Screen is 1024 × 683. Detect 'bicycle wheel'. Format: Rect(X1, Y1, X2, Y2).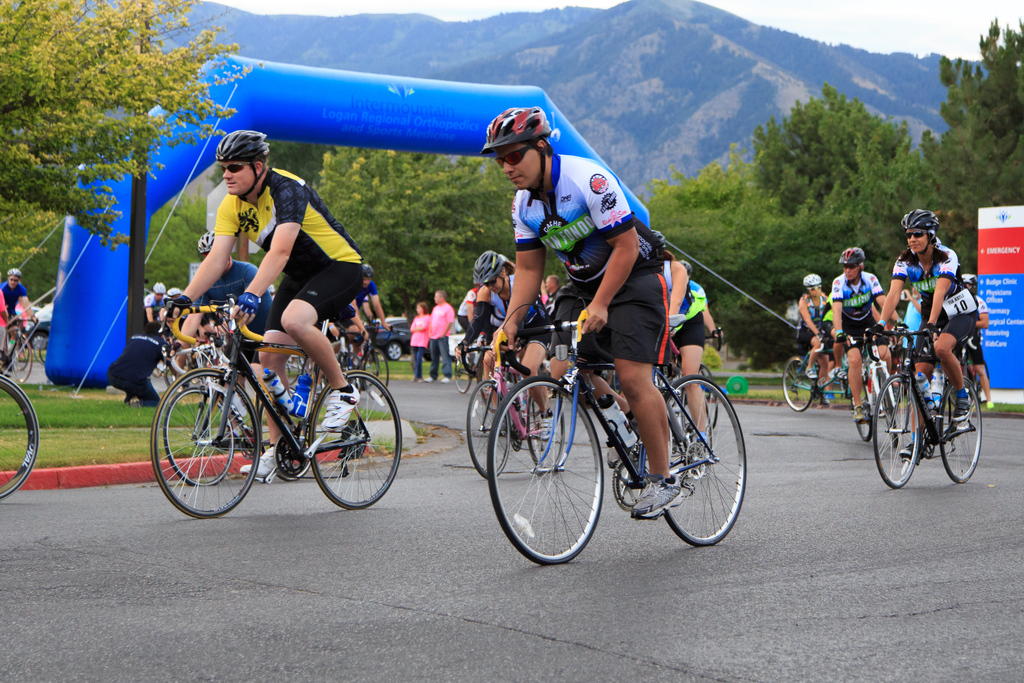
Rect(695, 363, 714, 430).
